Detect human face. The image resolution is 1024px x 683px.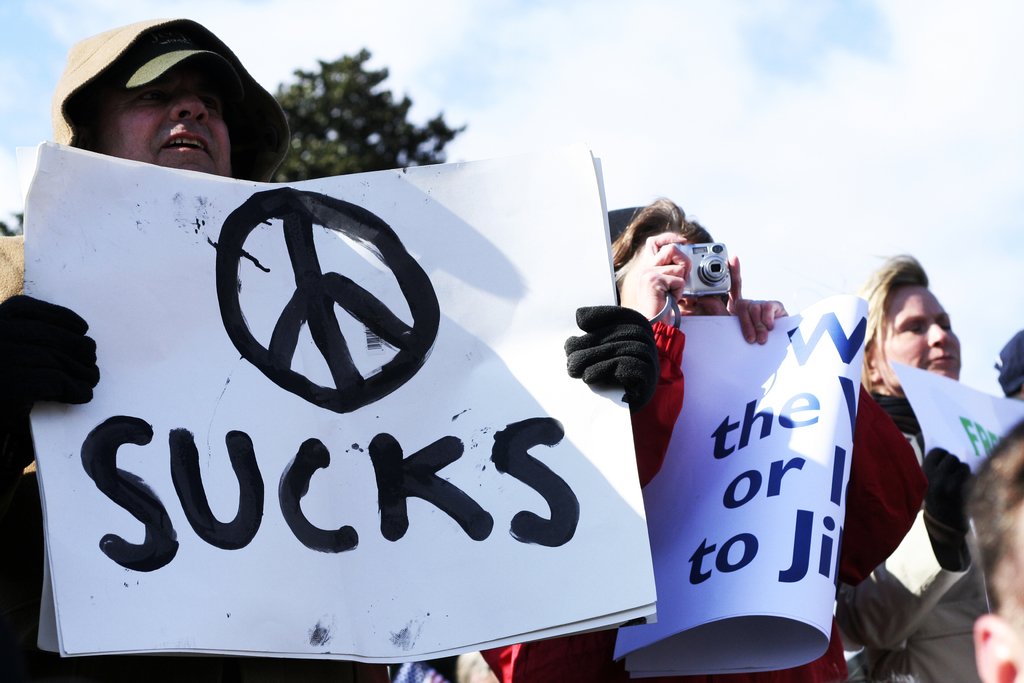
x1=666, y1=234, x2=727, y2=320.
